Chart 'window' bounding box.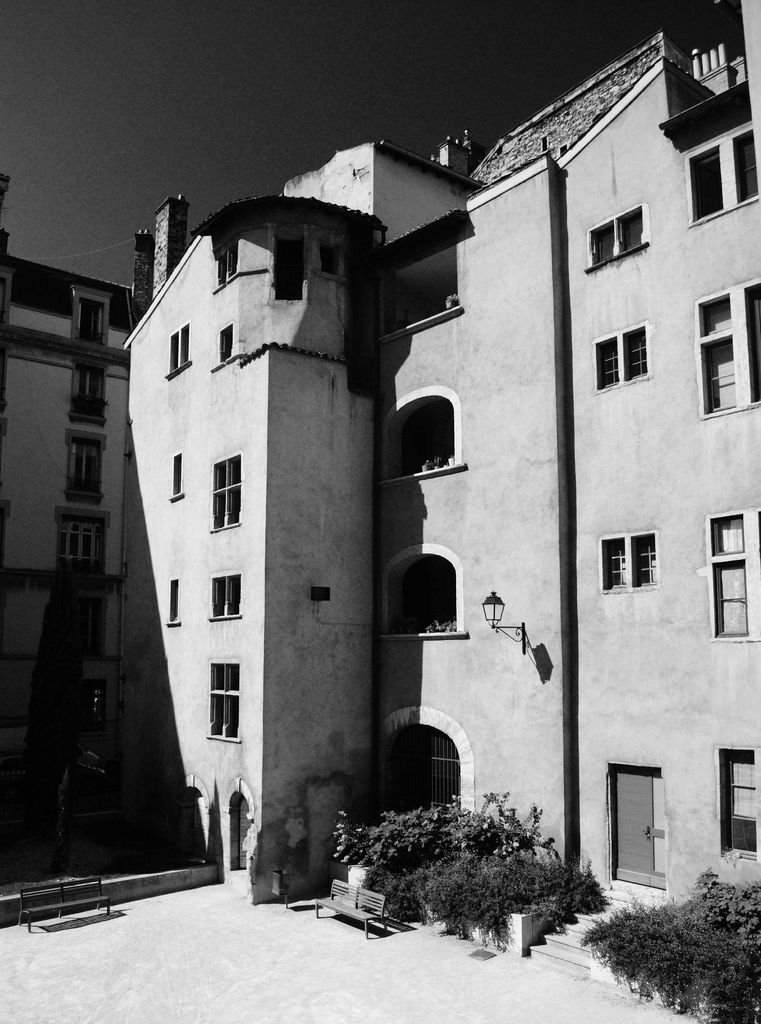
Charted: locate(585, 204, 648, 266).
